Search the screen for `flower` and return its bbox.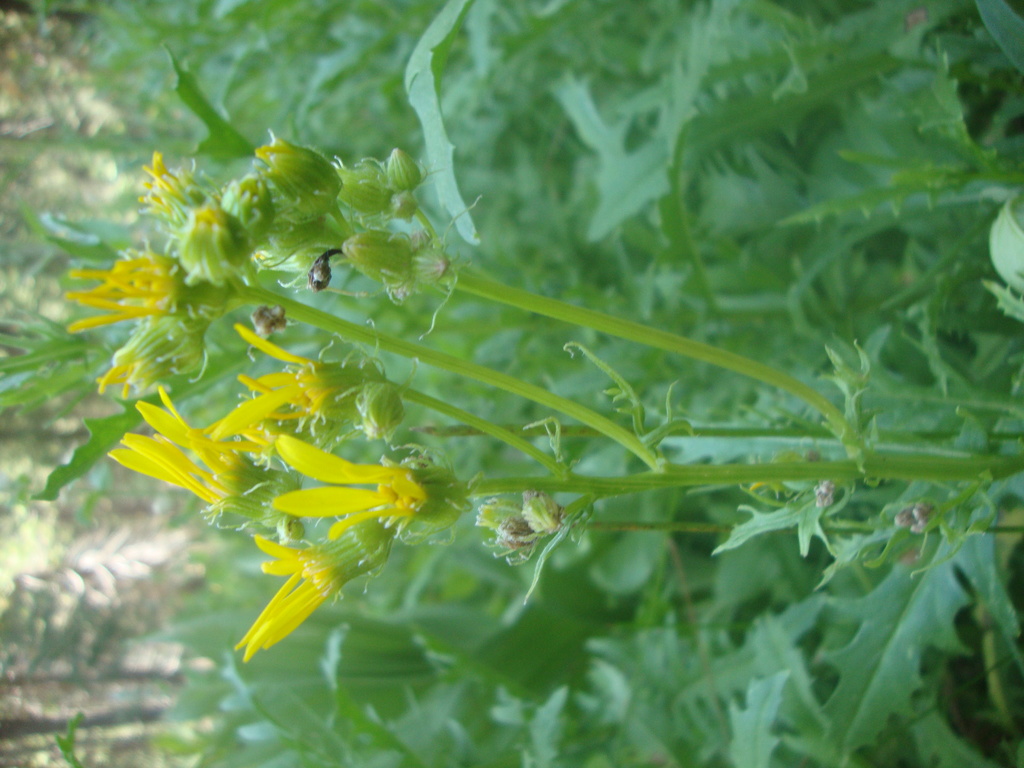
Found: 107 397 252 512.
